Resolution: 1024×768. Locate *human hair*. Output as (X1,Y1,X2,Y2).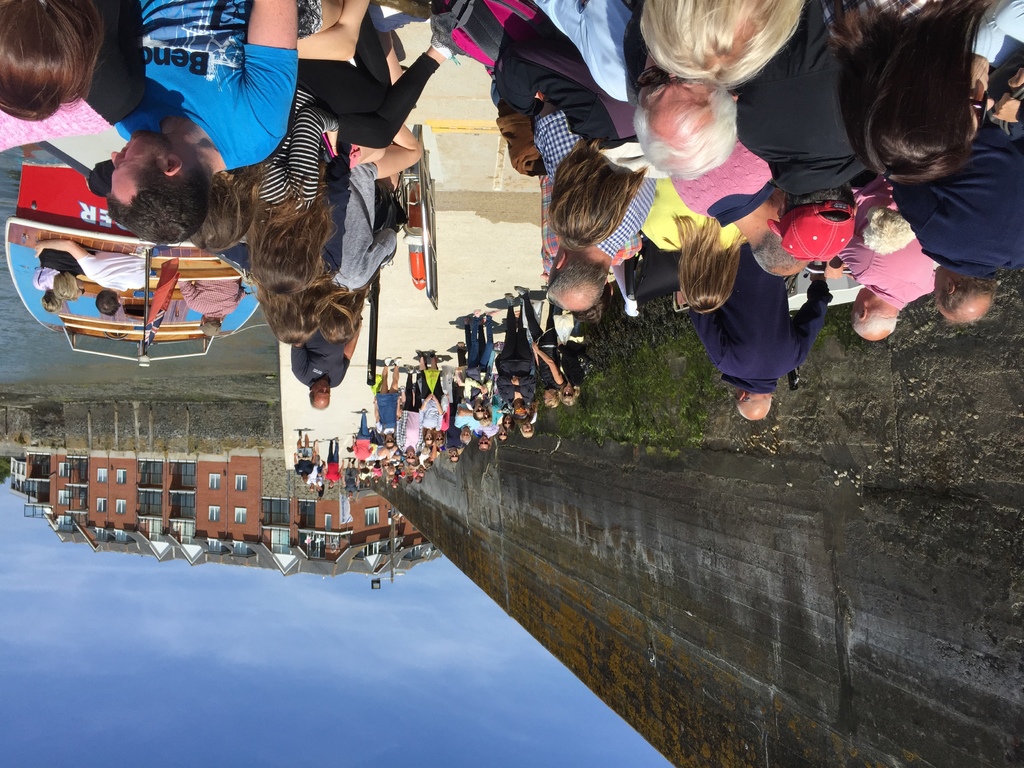
(938,275,1000,328).
